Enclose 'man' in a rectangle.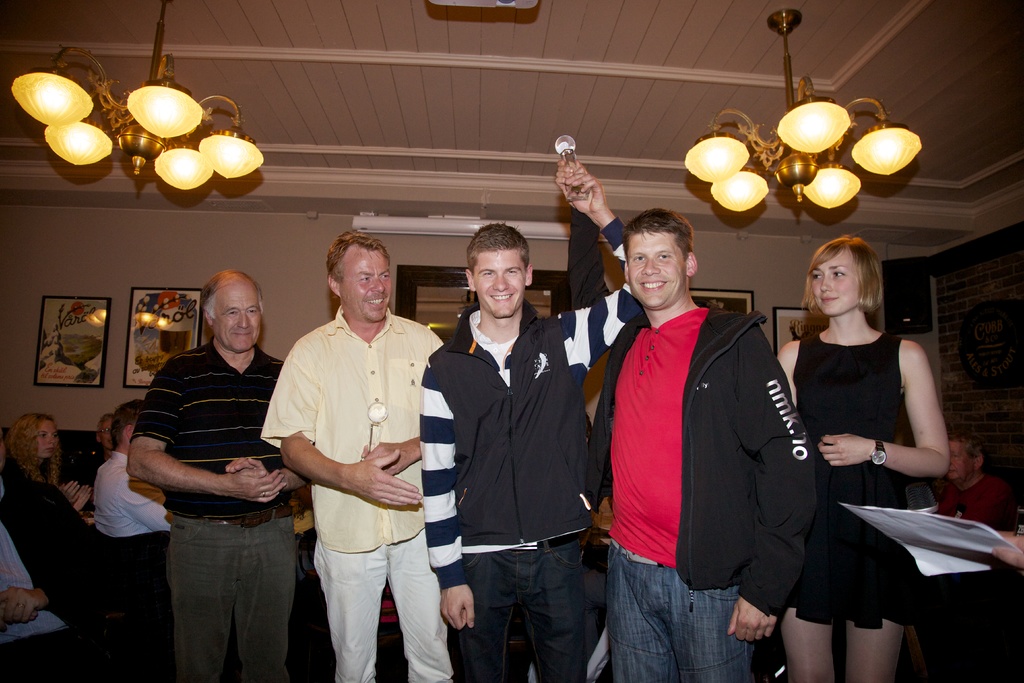
box=[131, 268, 312, 682].
